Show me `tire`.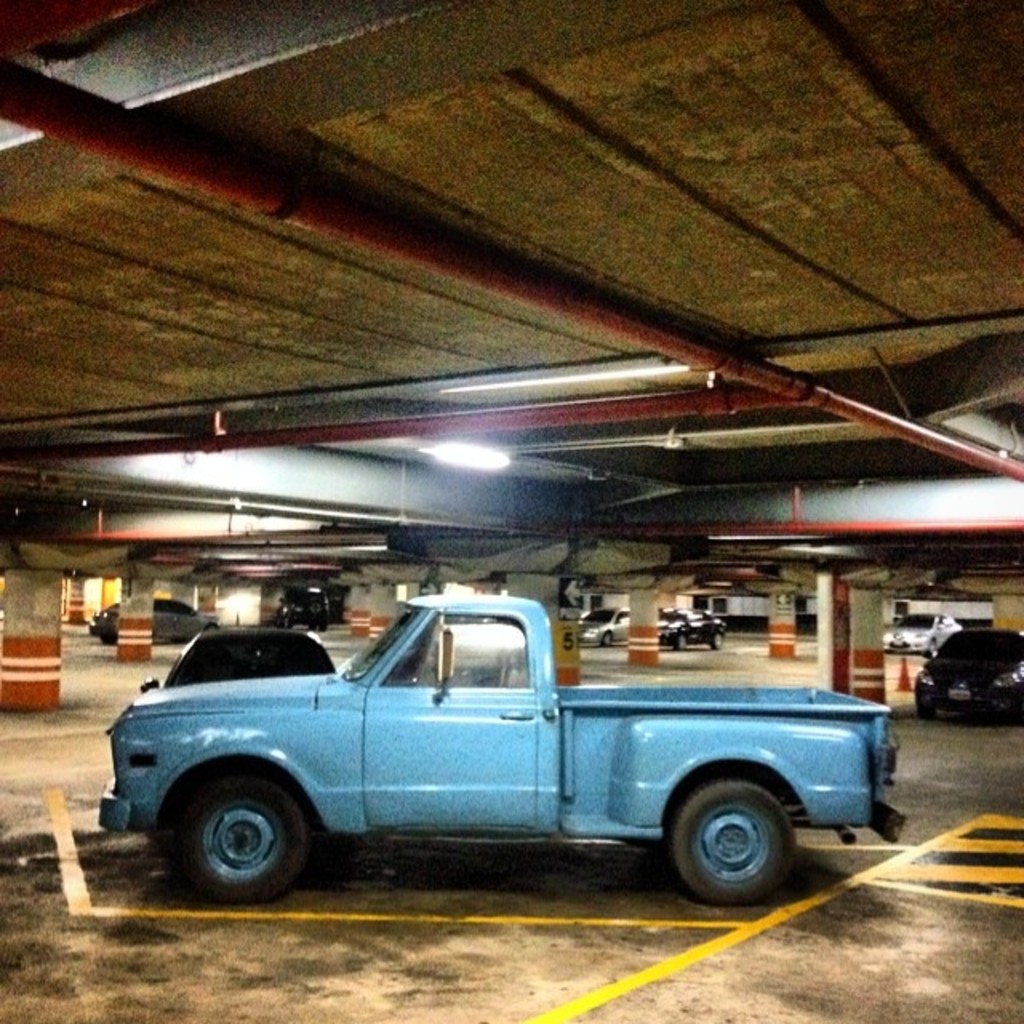
`tire` is here: select_region(912, 699, 930, 722).
